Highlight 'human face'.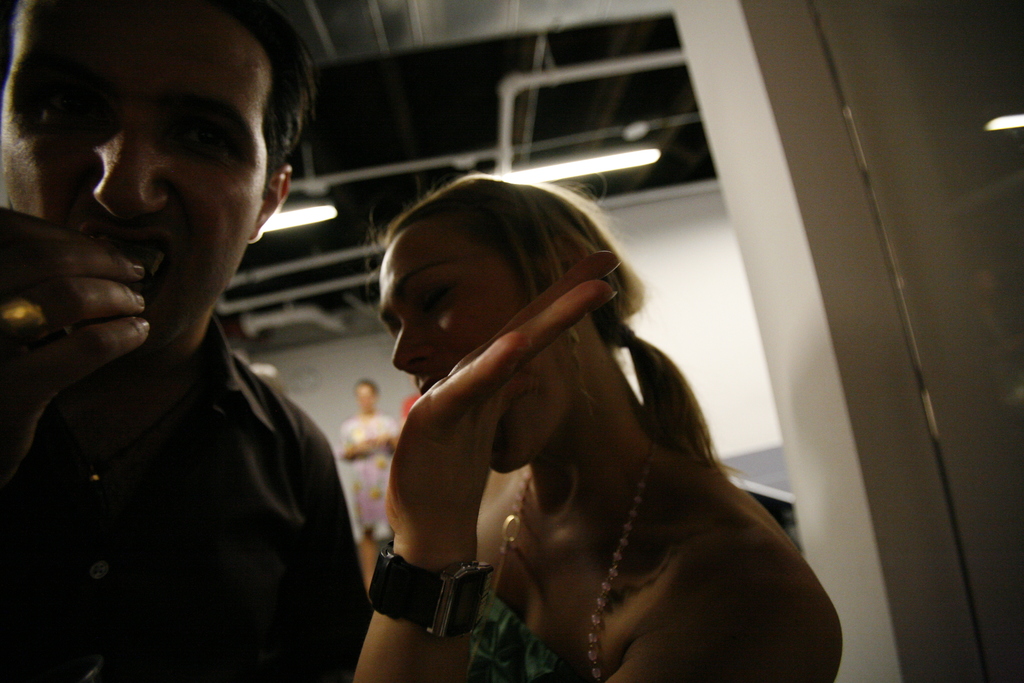
Highlighted region: region(377, 227, 553, 475).
